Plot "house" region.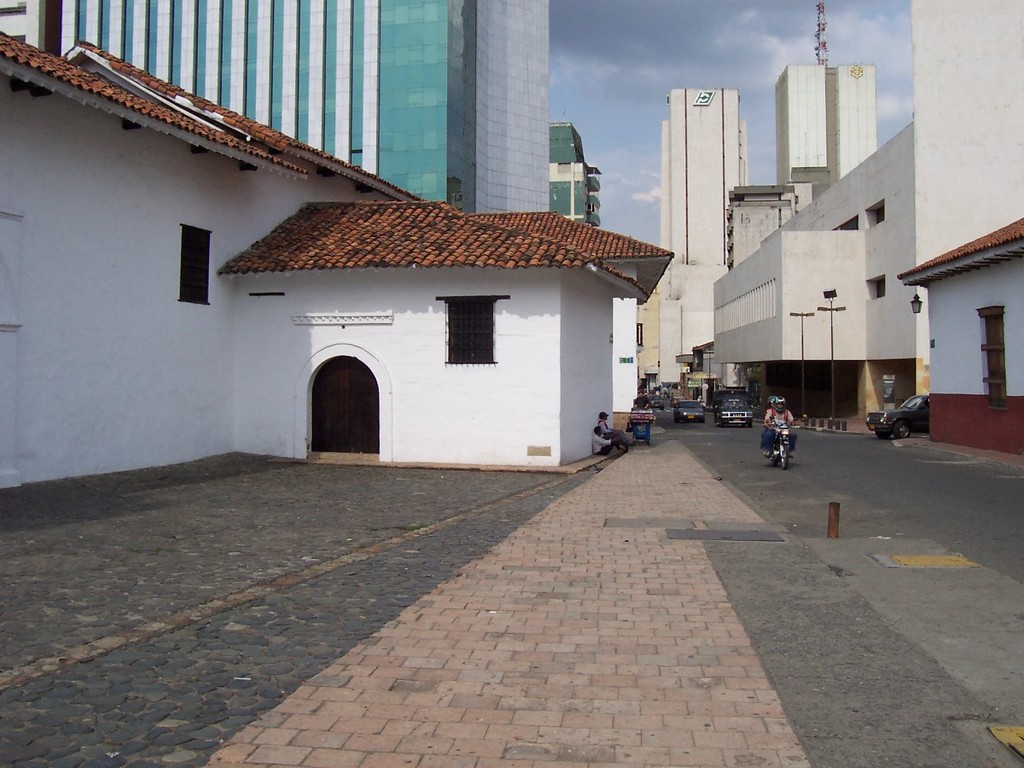
Plotted at box=[894, 219, 1023, 448].
